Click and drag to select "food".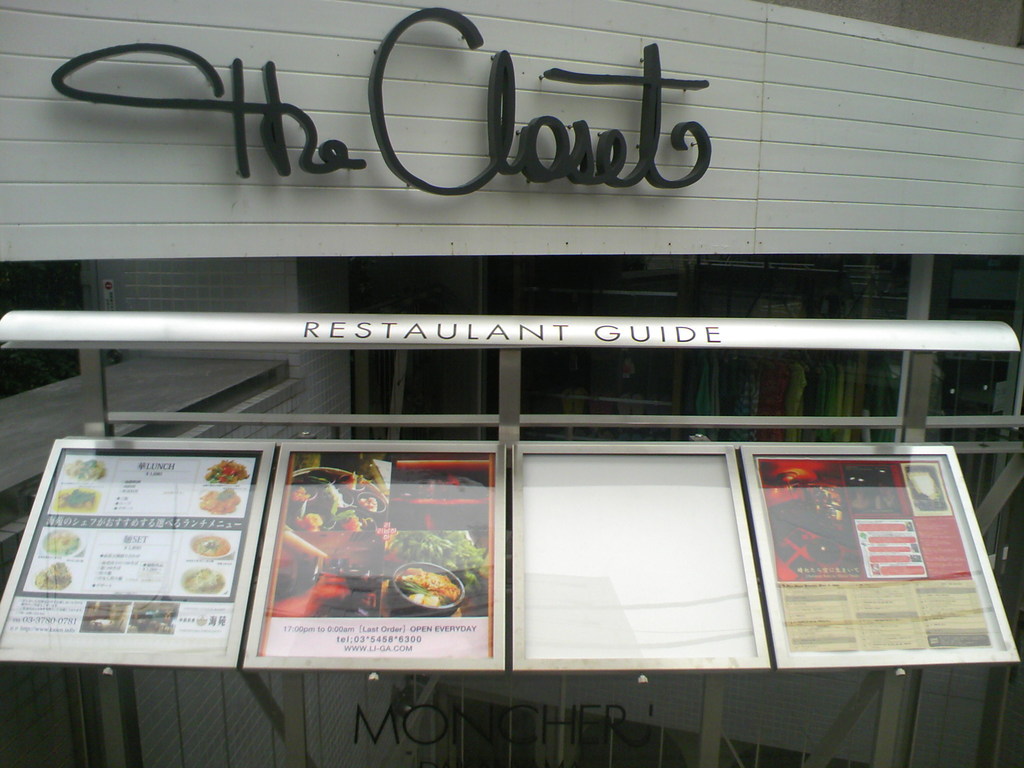
Selection: select_region(403, 562, 456, 605).
